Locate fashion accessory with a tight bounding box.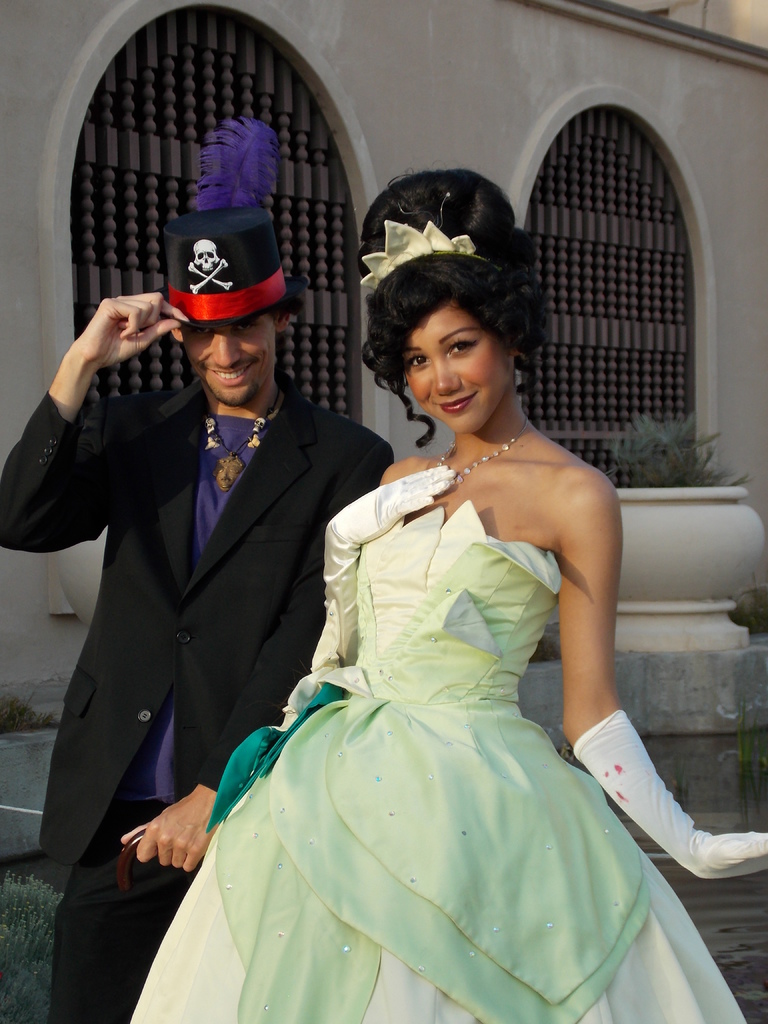
box=[159, 116, 296, 332].
